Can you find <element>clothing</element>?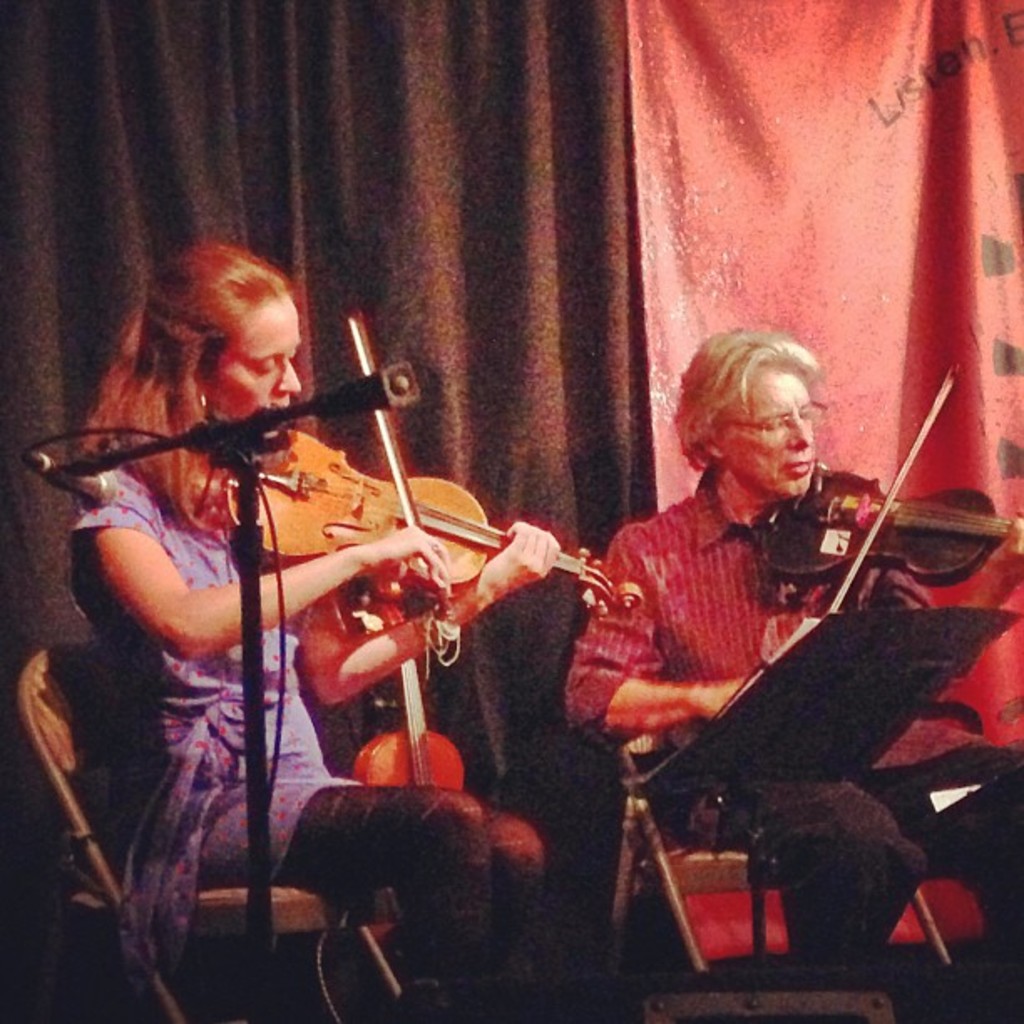
Yes, bounding box: crop(567, 467, 1021, 986).
